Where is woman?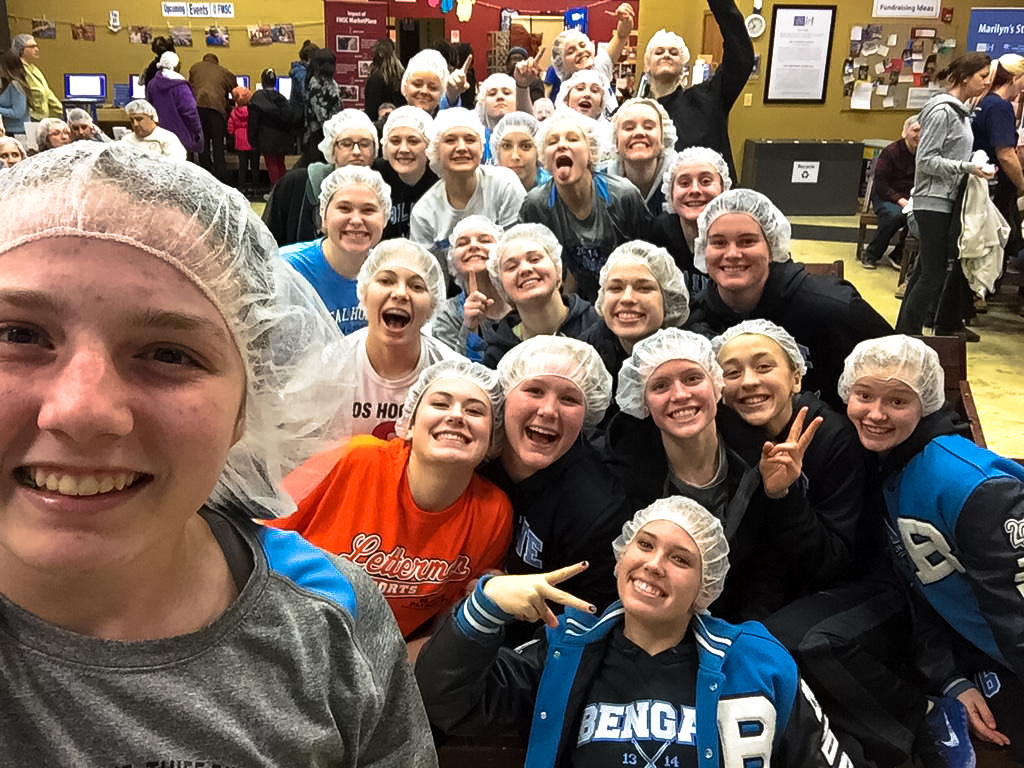
<region>419, 492, 861, 767</region>.
